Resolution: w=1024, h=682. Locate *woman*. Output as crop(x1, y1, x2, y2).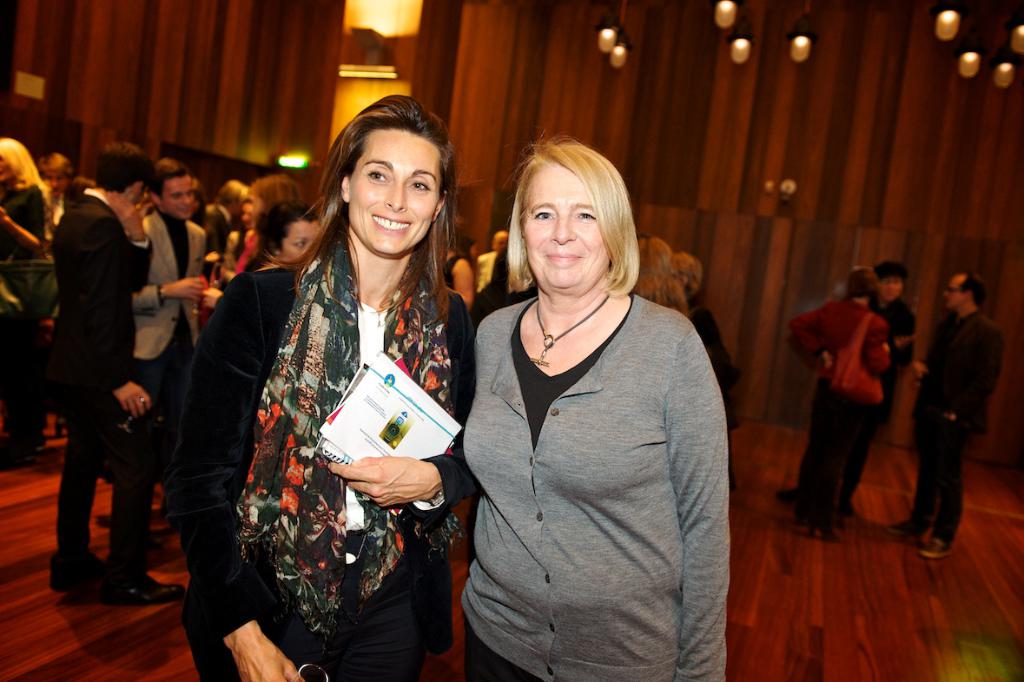
crop(446, 228, 477, 291).
